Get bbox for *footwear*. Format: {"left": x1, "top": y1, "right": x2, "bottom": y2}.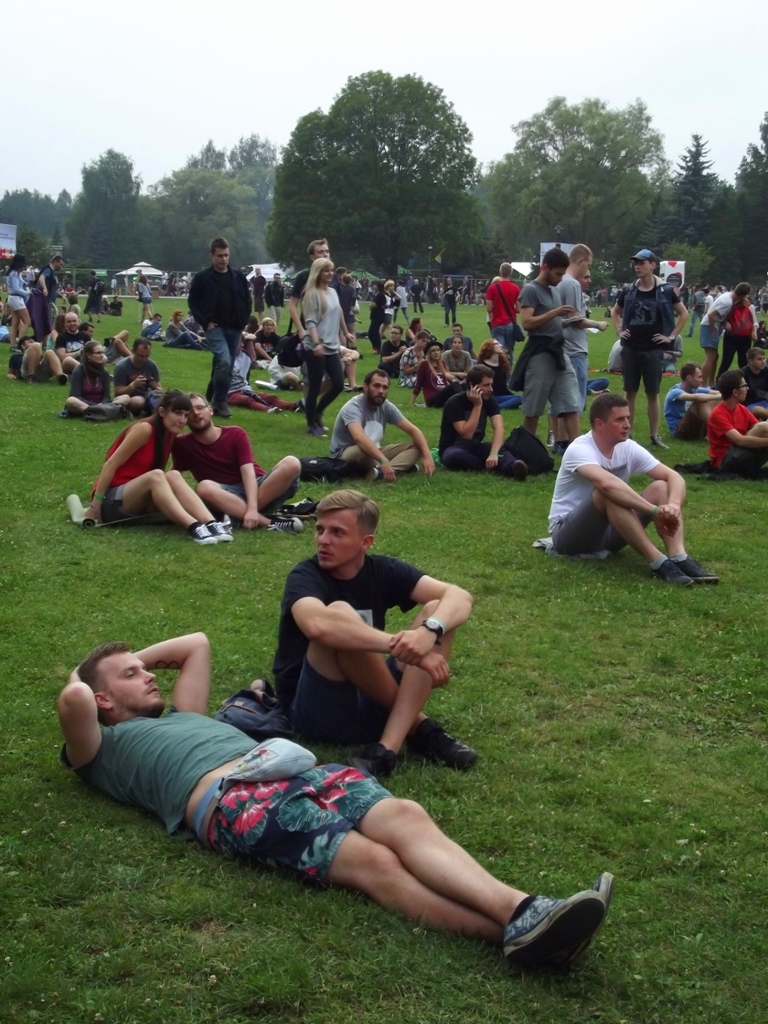
{"left": 267, "top": 405, "right": 279, "bottom": 410}.
